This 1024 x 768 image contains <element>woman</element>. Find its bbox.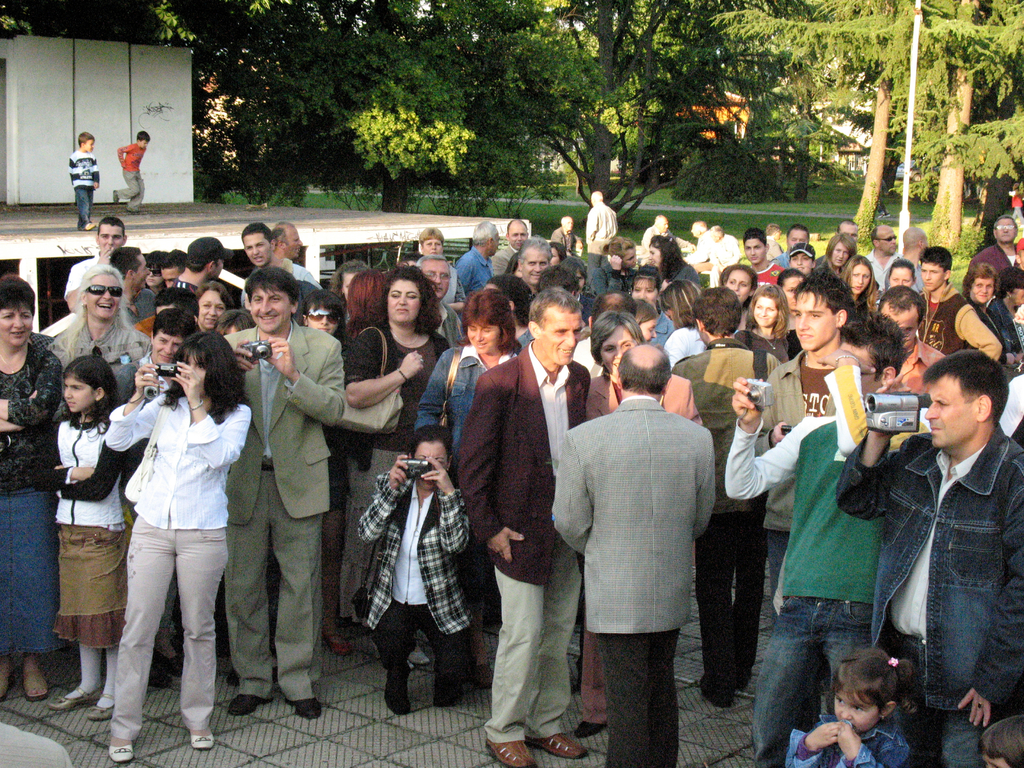
[left=189, top=280, right=235, bottom=334].
